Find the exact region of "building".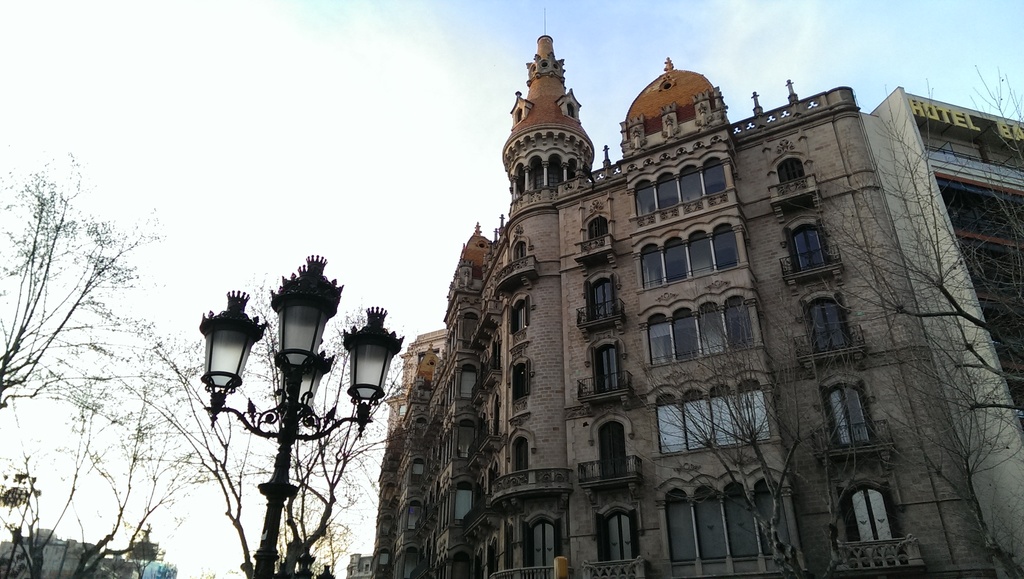
Exact region: bbox=[371, 6, 993, 578].
